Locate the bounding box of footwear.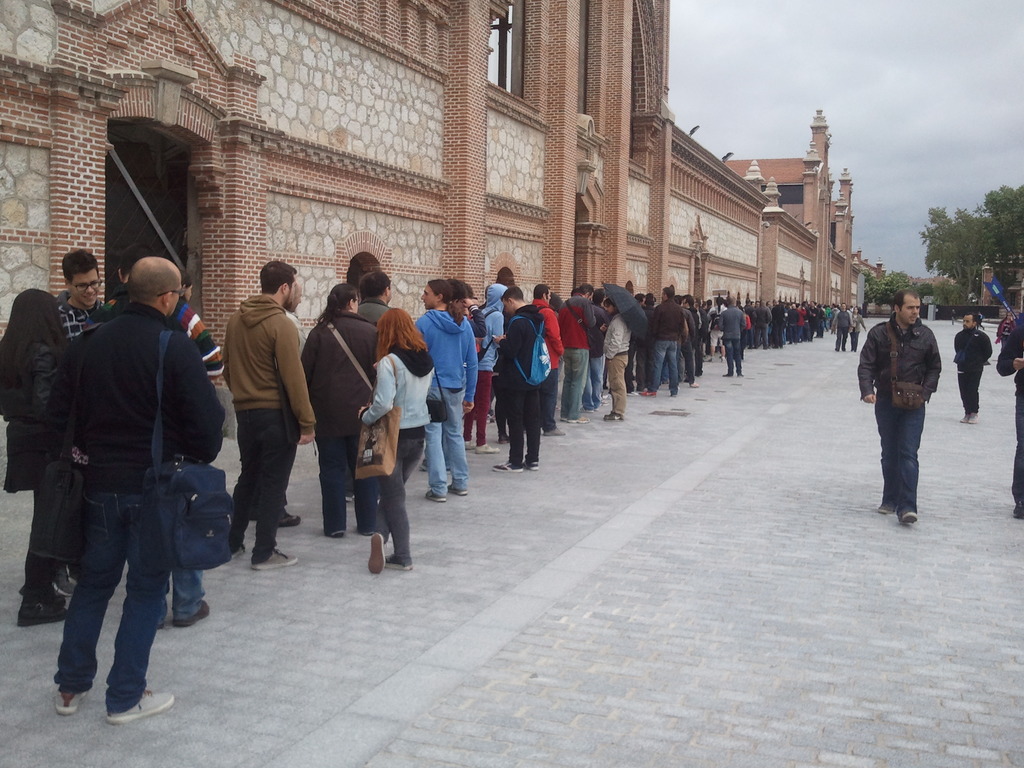
Bounding box: {"x1": 895, "y1": 505, "x2": 920, "y2": 522}.
